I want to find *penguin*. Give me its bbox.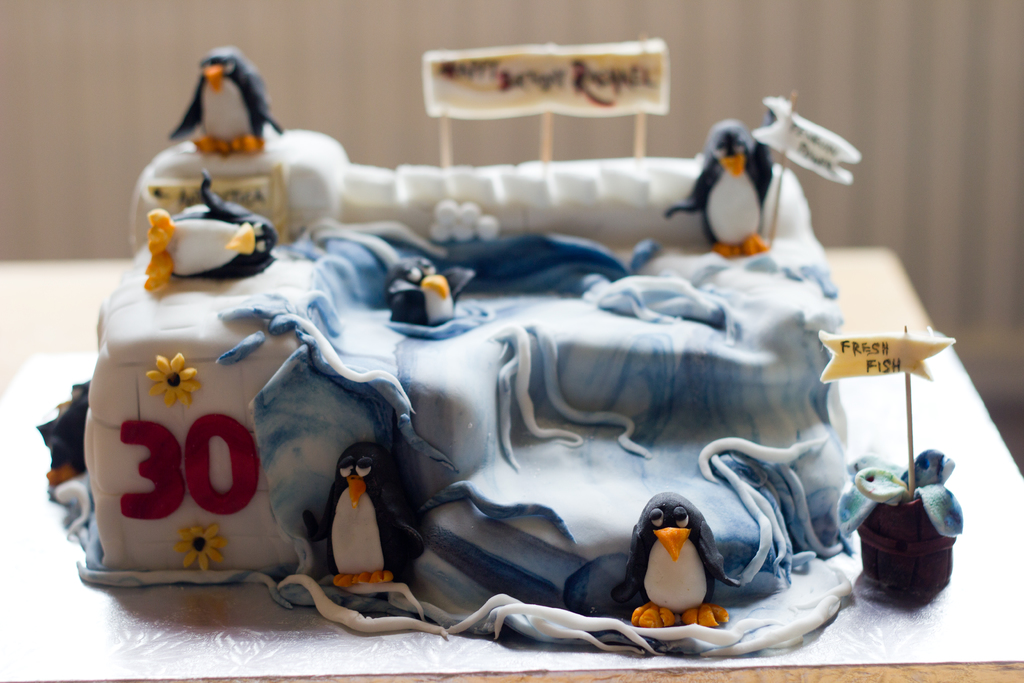
left=664, top=120, right=777, bottom=265.
